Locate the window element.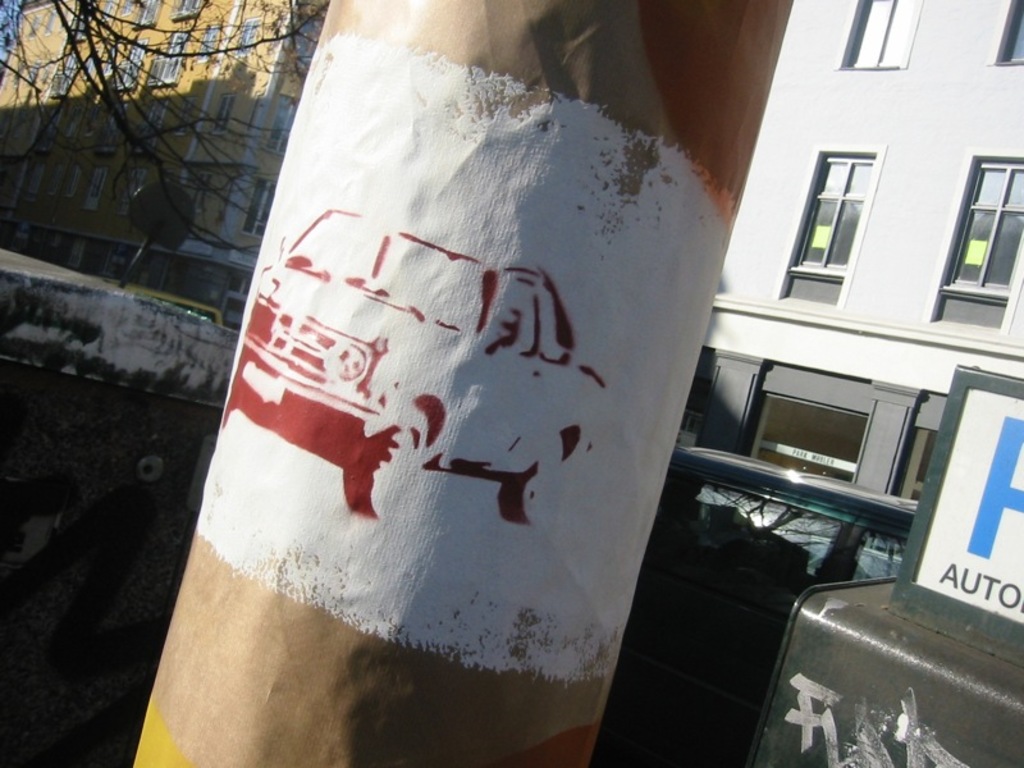
Element bbox: select_region(68, 104, 83, 137).
